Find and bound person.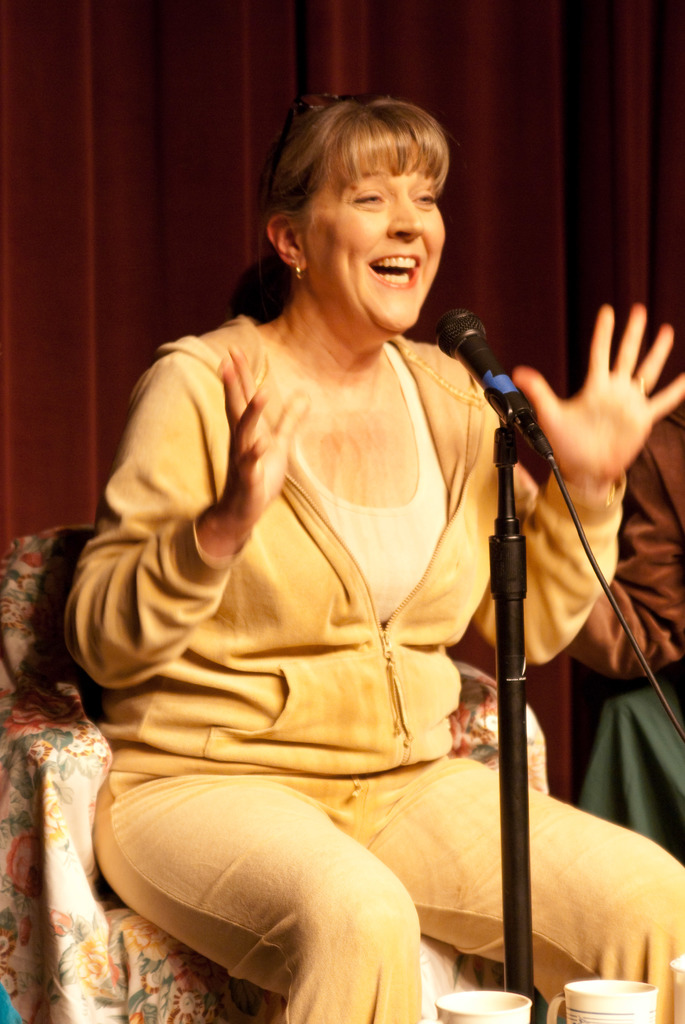
Bound: BBox(77, 111, 645, 1023).
